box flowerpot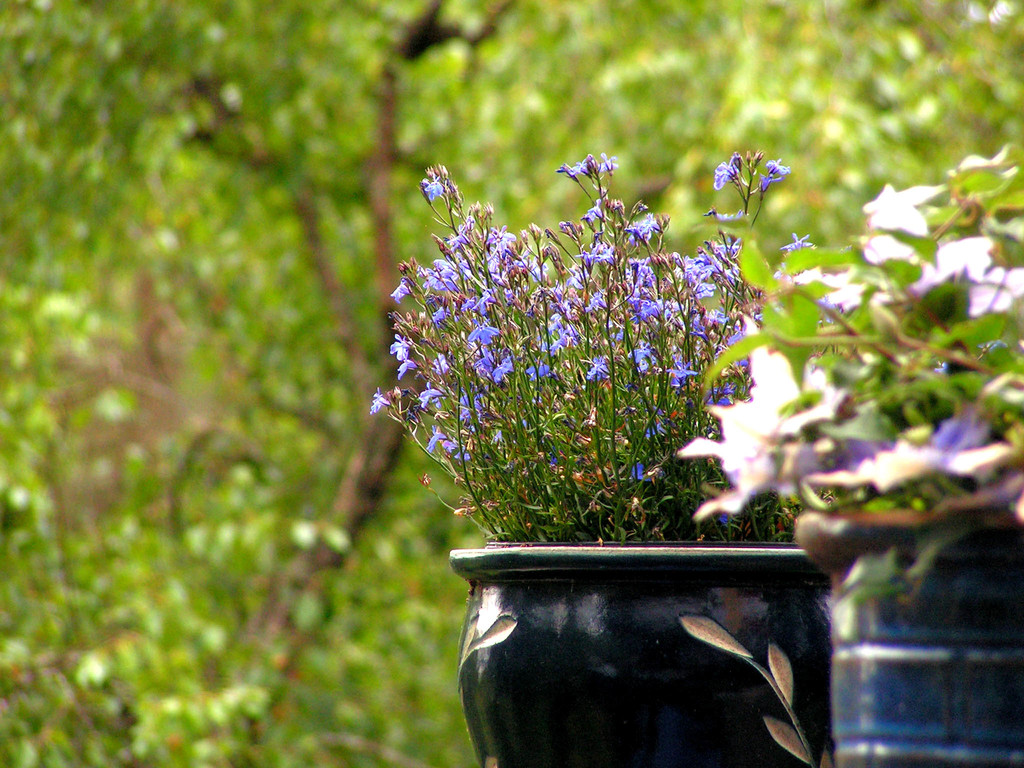
BBox(451, 532, 825, 751)
